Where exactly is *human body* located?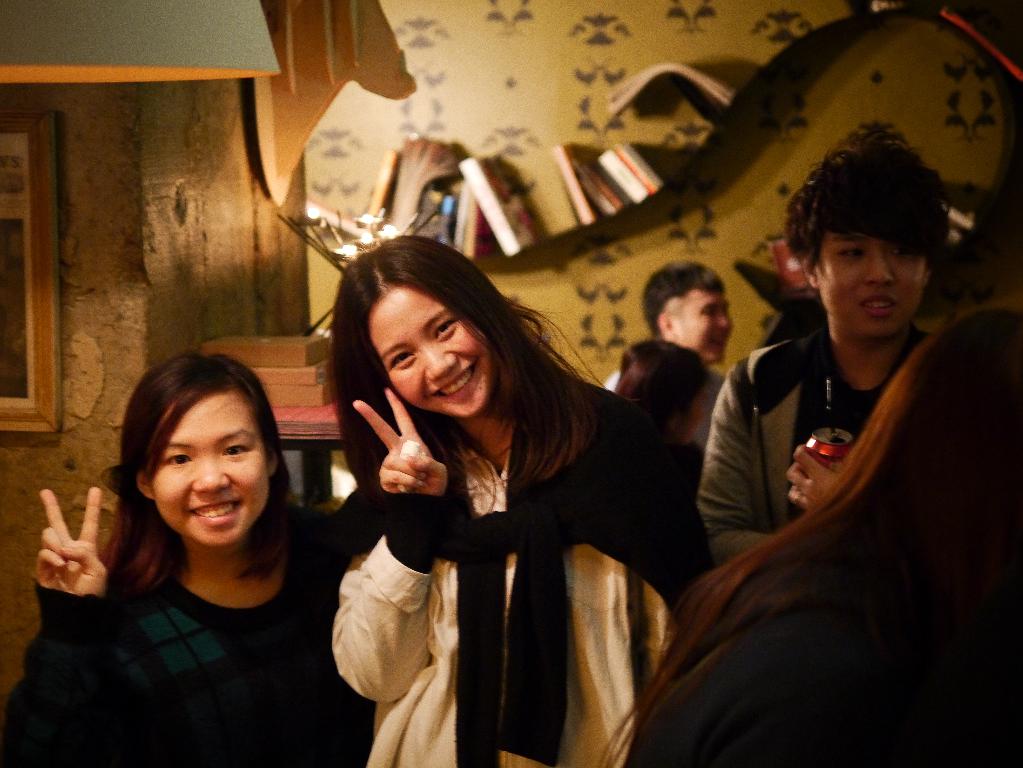
Its bounding box is 0:485:393:767.
